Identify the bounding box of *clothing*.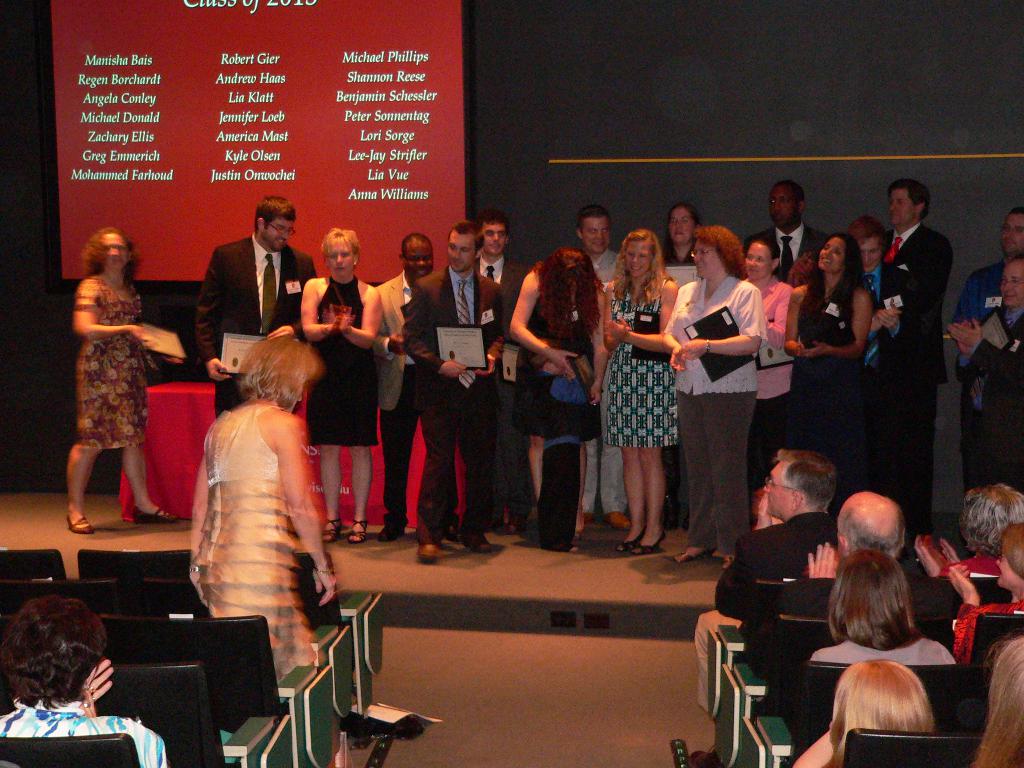
[854,266,916,481].
